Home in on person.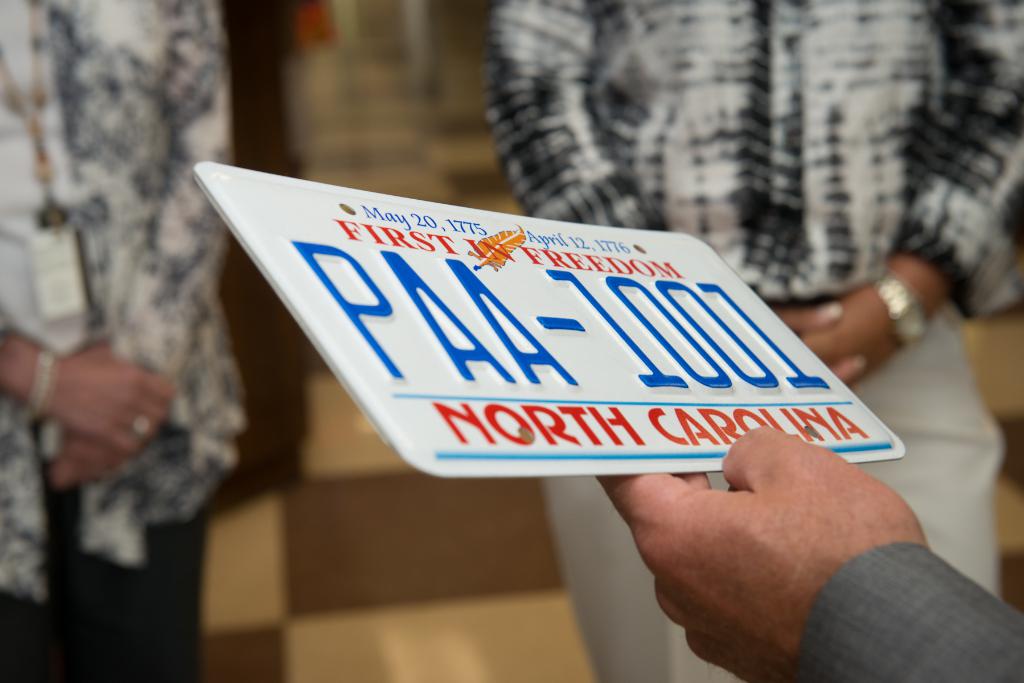
Homed in at [left=482, top=0, right=1023, bottom=682].
